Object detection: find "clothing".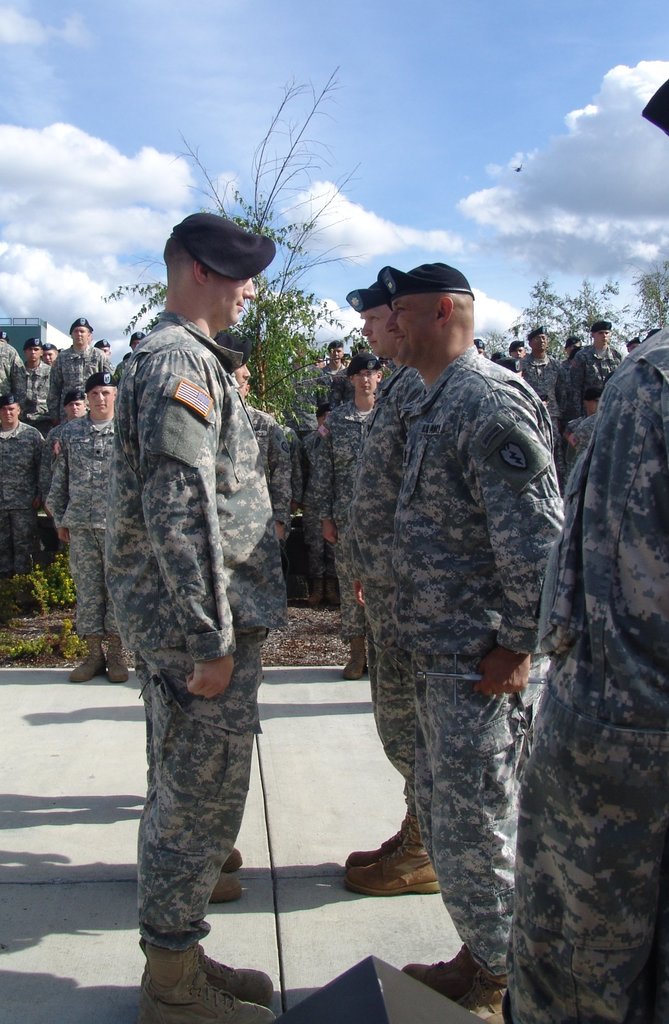
BBox(386, 345, 575, 977).
